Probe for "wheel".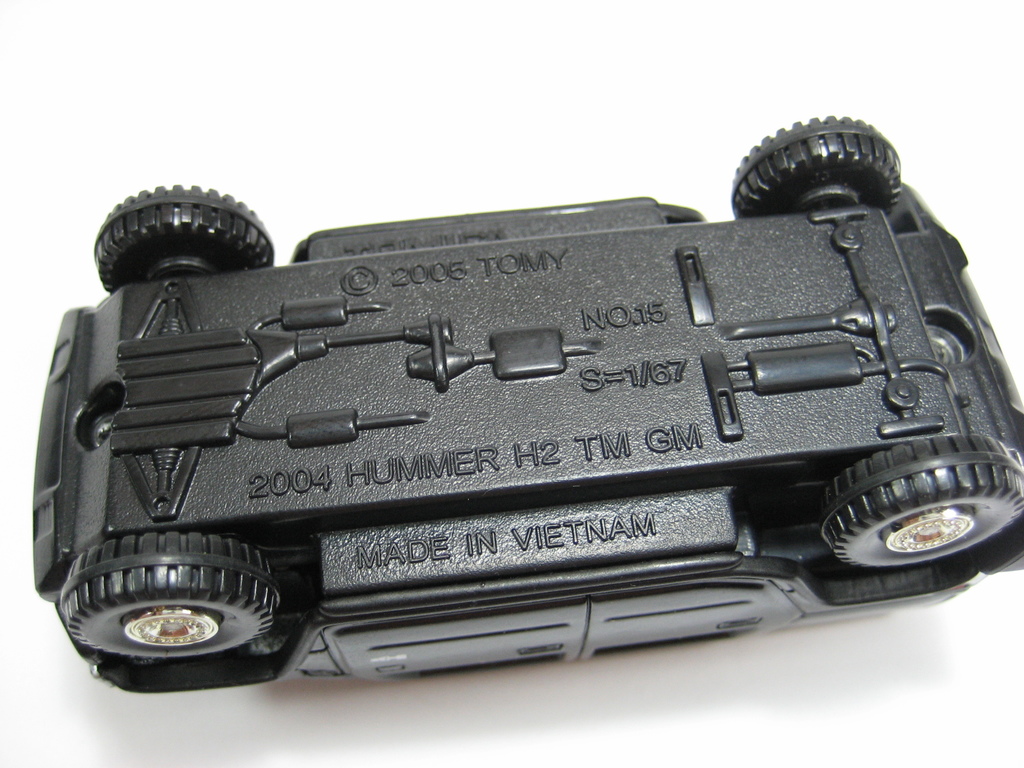
Probe result: BBox(61, 531, 278, 656).
